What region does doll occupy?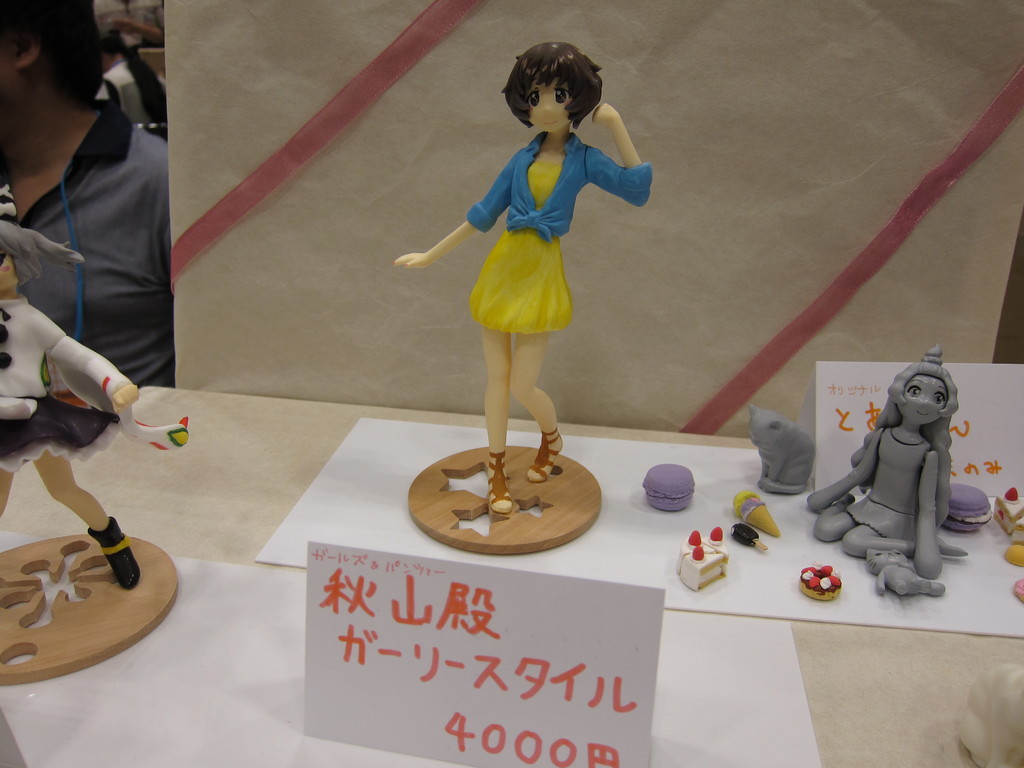
BBox(396, 54, 653, 508).
